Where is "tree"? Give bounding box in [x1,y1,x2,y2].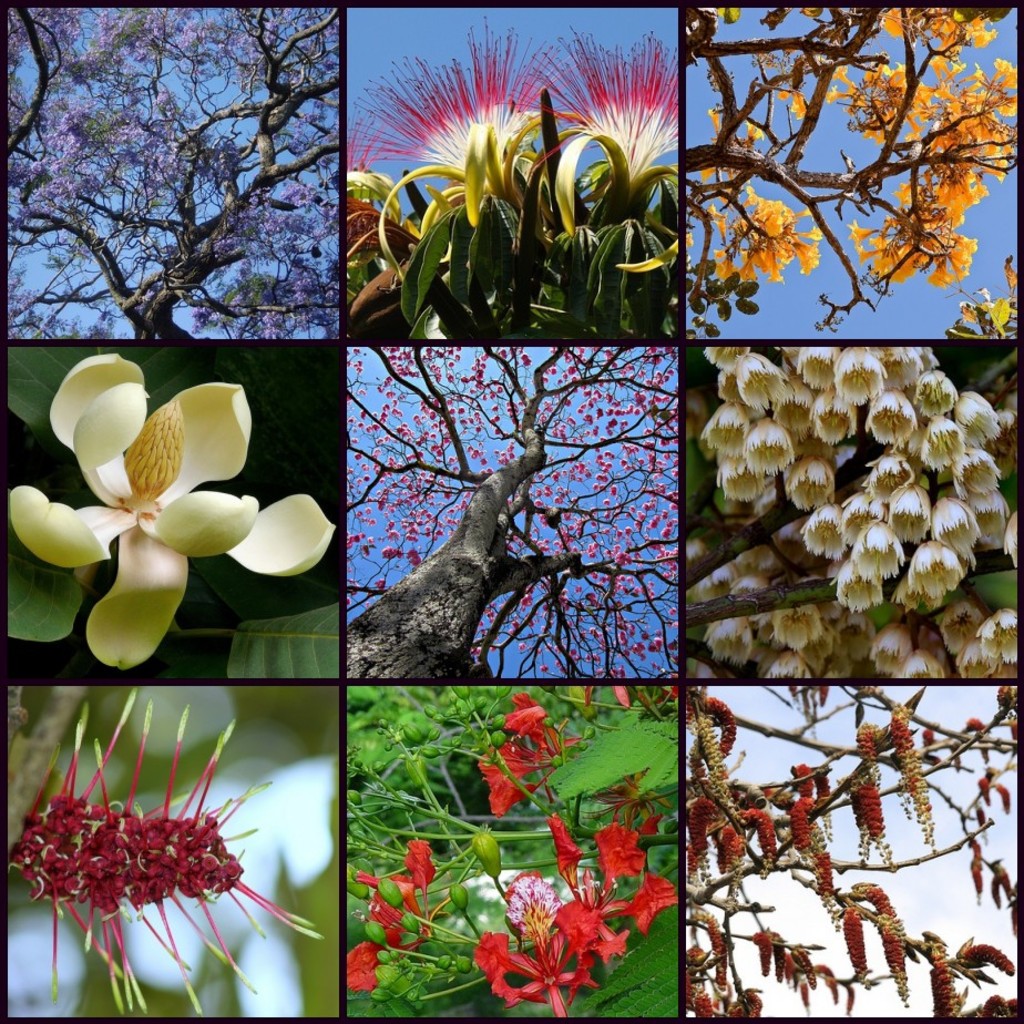
[346,339,680,683].
